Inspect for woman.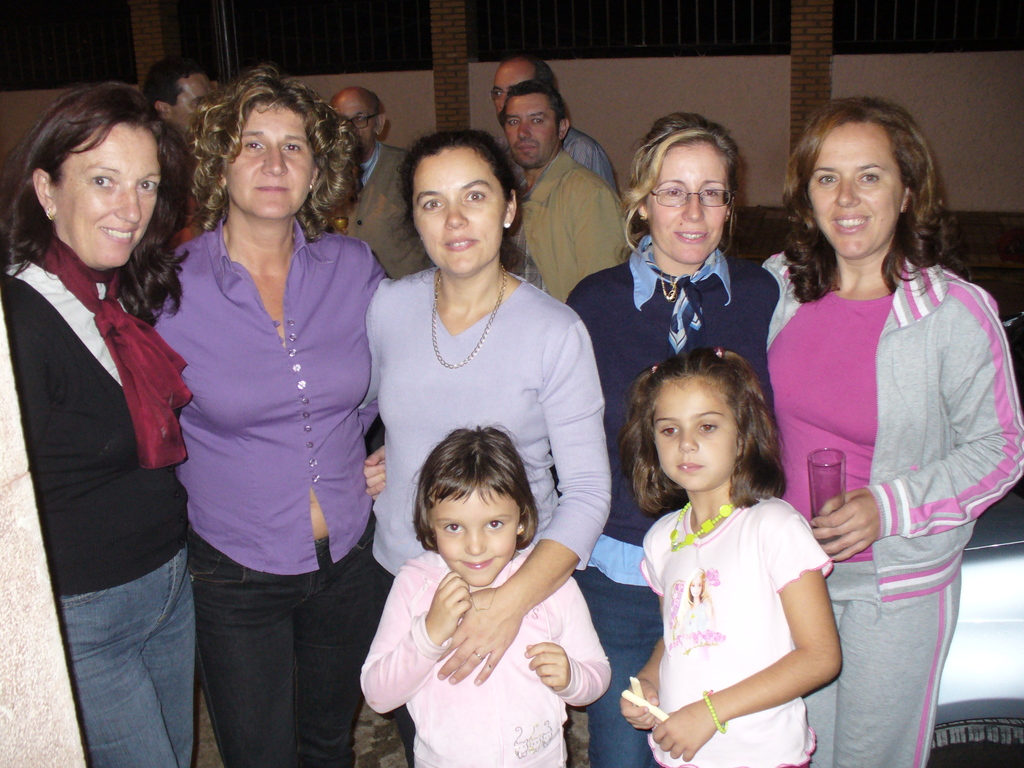
Inspection: box=[149, 64, 394, 767].
